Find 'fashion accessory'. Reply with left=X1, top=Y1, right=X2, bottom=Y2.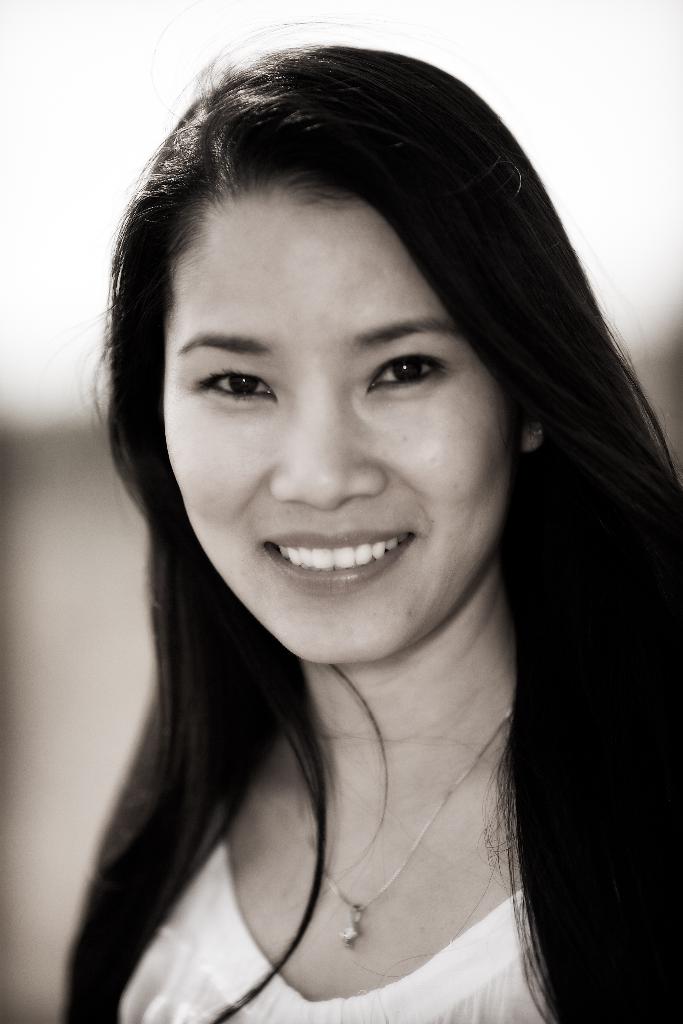
left=286, top=724, right=523, bottom=946.
